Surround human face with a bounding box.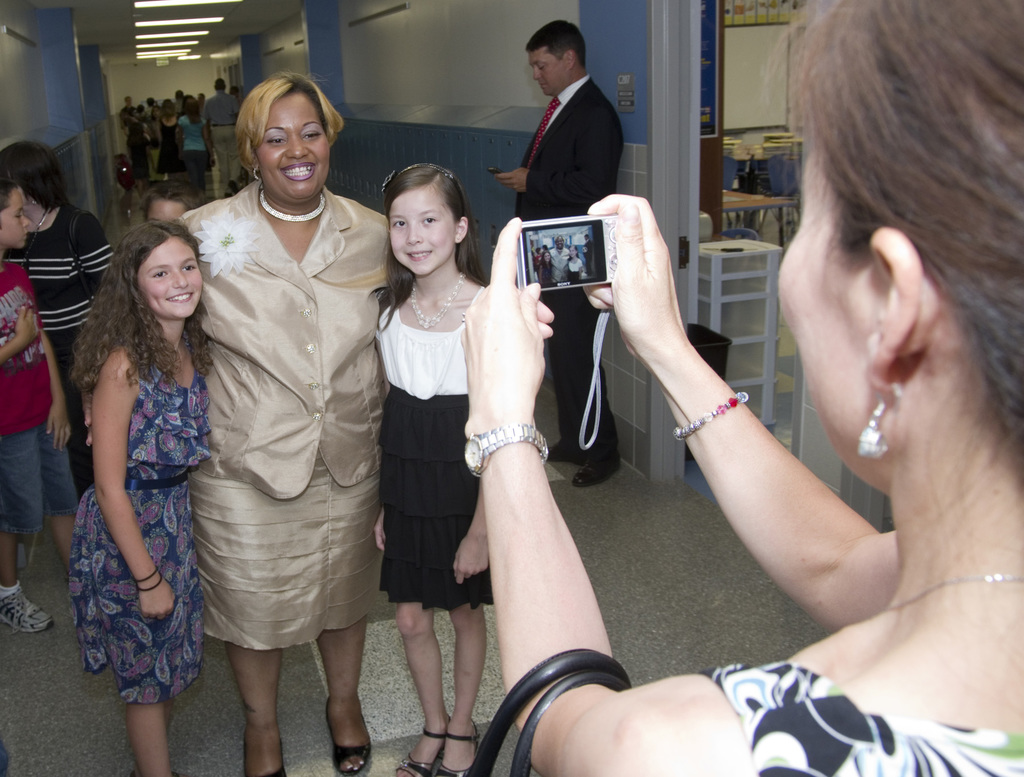
crop(527, 45, 564, 94).
